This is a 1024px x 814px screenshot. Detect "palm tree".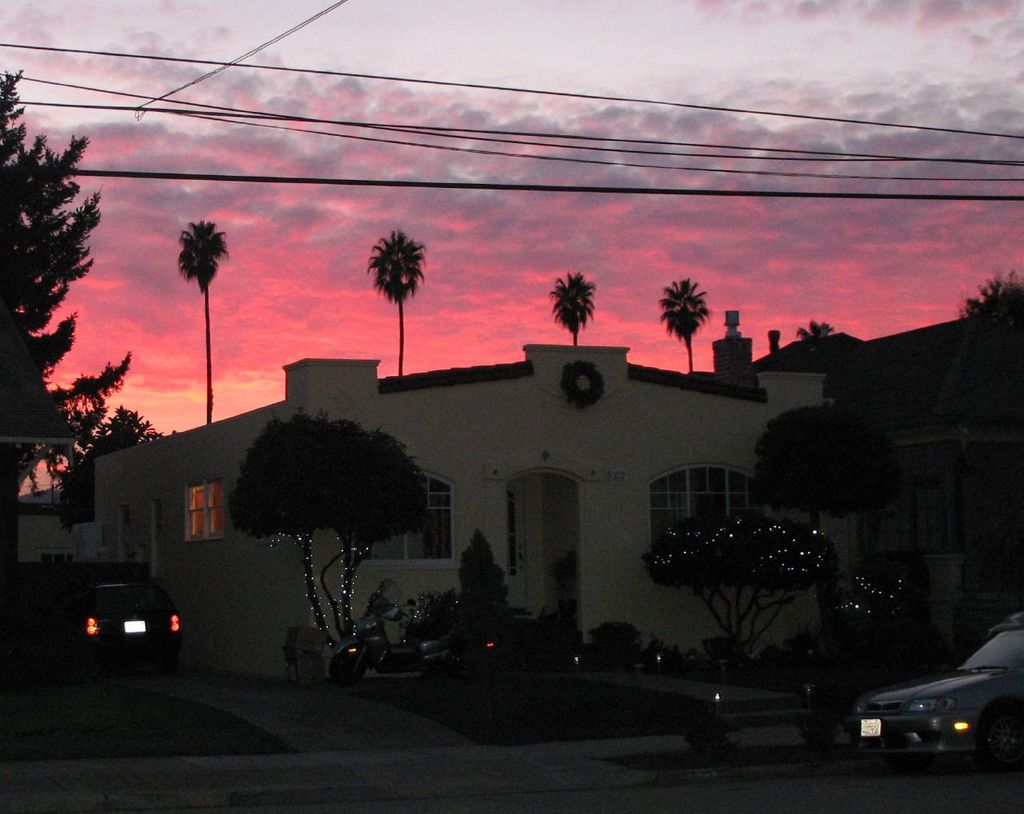
558, 259, 584, 363.
